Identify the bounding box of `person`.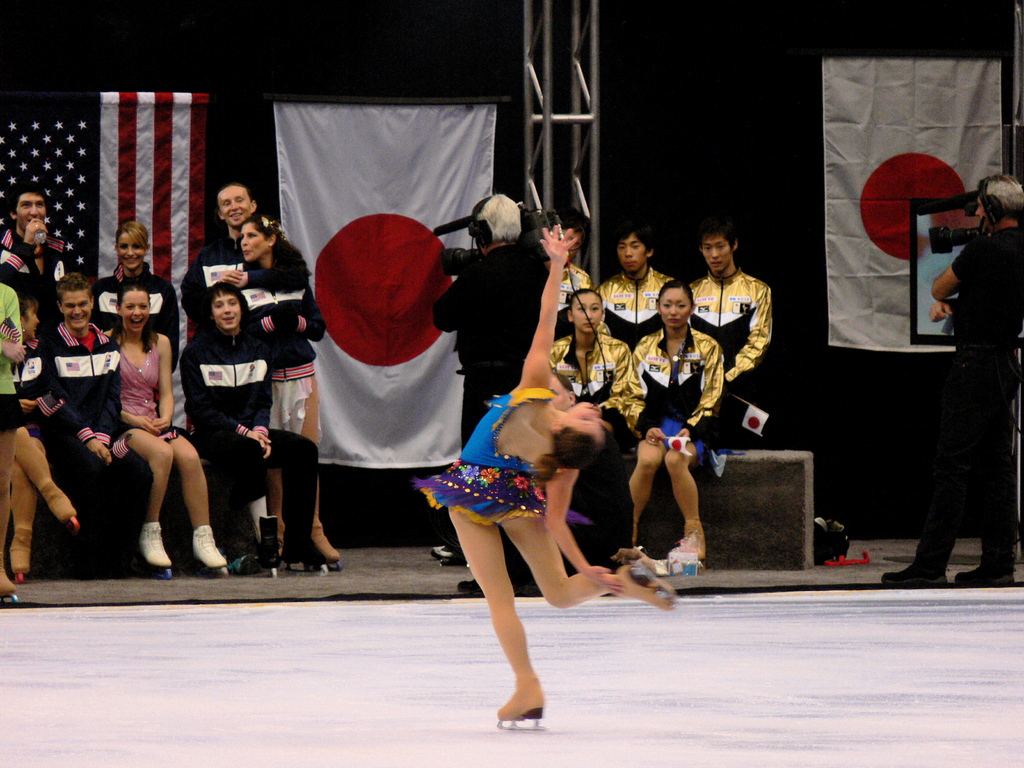
pyautogui.locateOnScreen(234, 210, 341, 569).
